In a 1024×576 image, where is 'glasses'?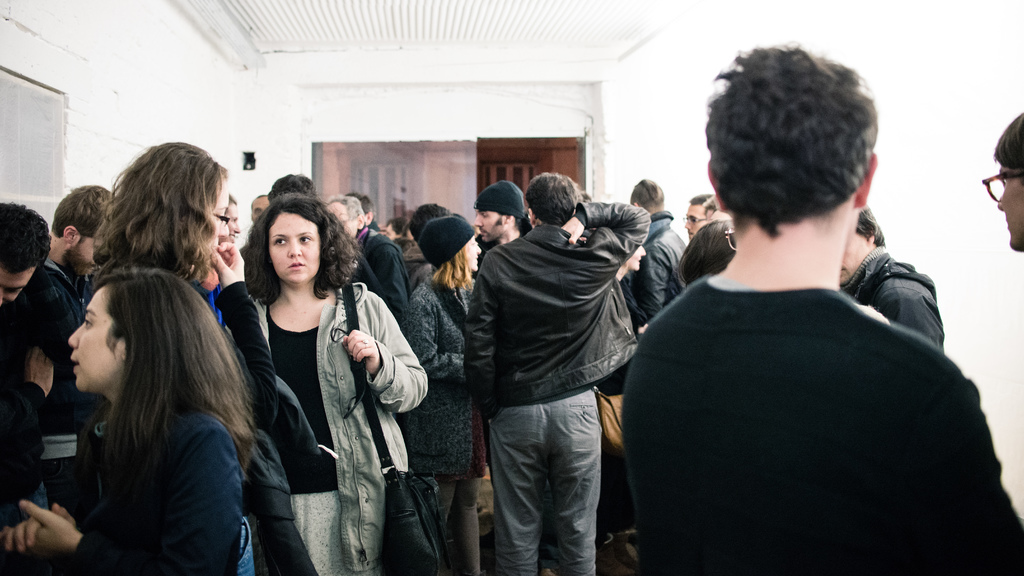
{"left": 981, "top": 171, "right": 1023, "bottom": 204}.
